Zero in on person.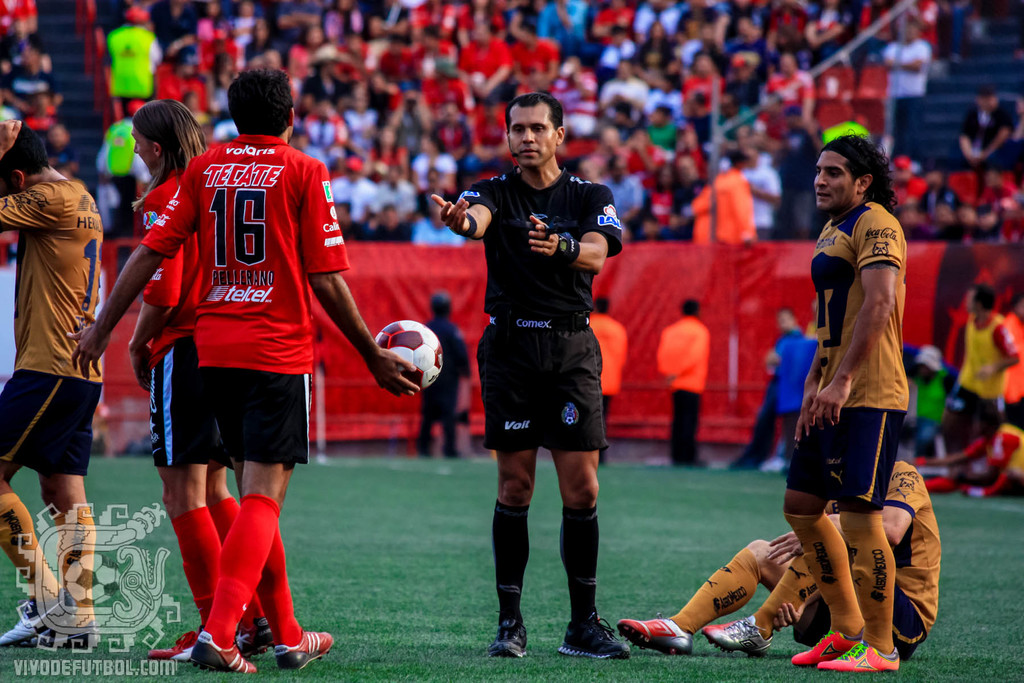
Zeroed in: [x1=421, y1=287, x2=475, y2=467].
